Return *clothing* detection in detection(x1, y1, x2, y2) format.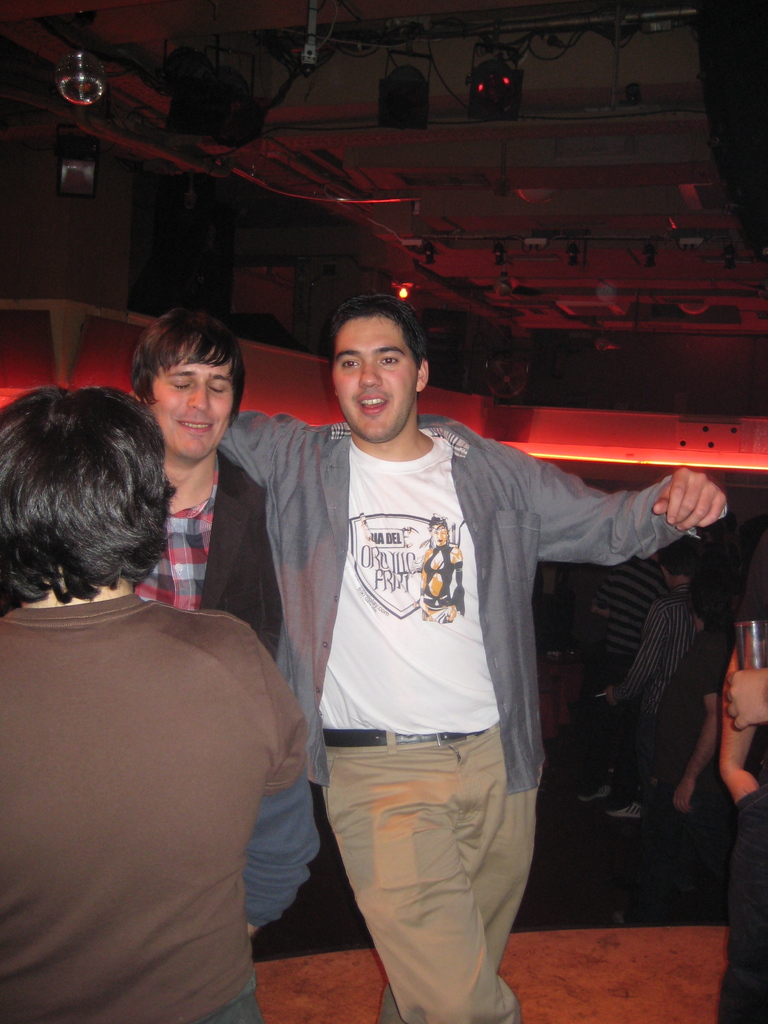
detection(8, 503, 319, 1016).
